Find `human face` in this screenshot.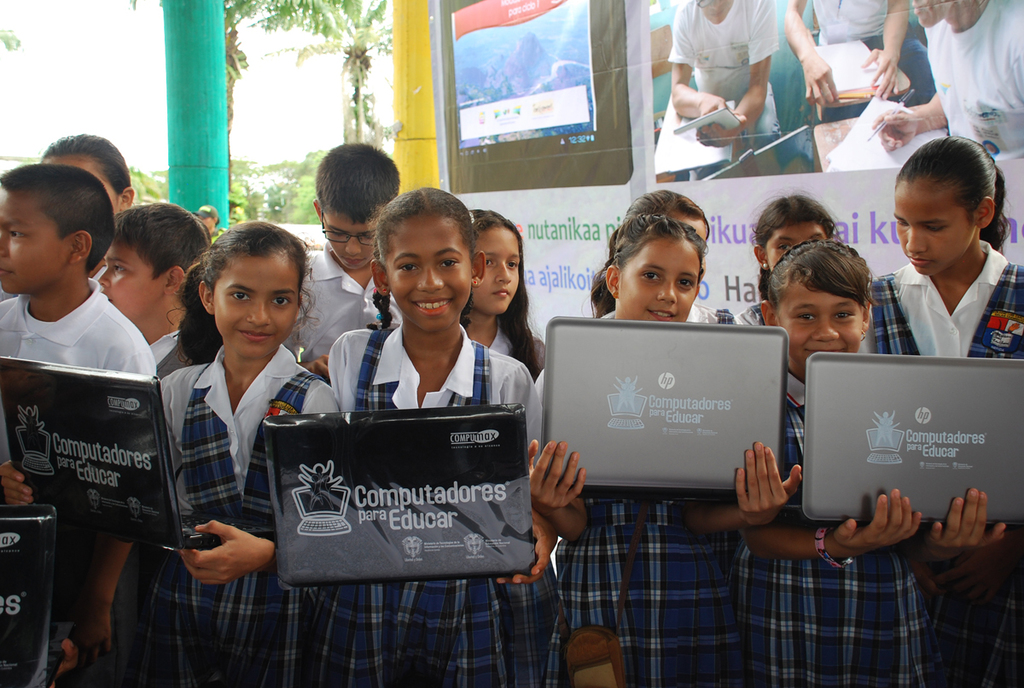
The bounding box for `human face` is 41 153 121 215.
